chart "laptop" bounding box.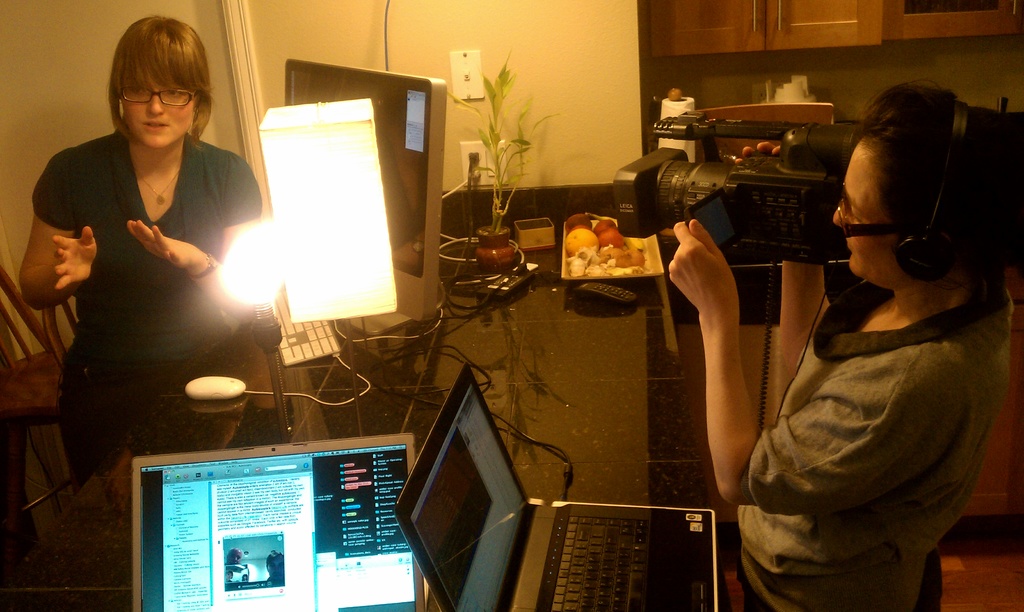
Charted: 432:403:726:611.
